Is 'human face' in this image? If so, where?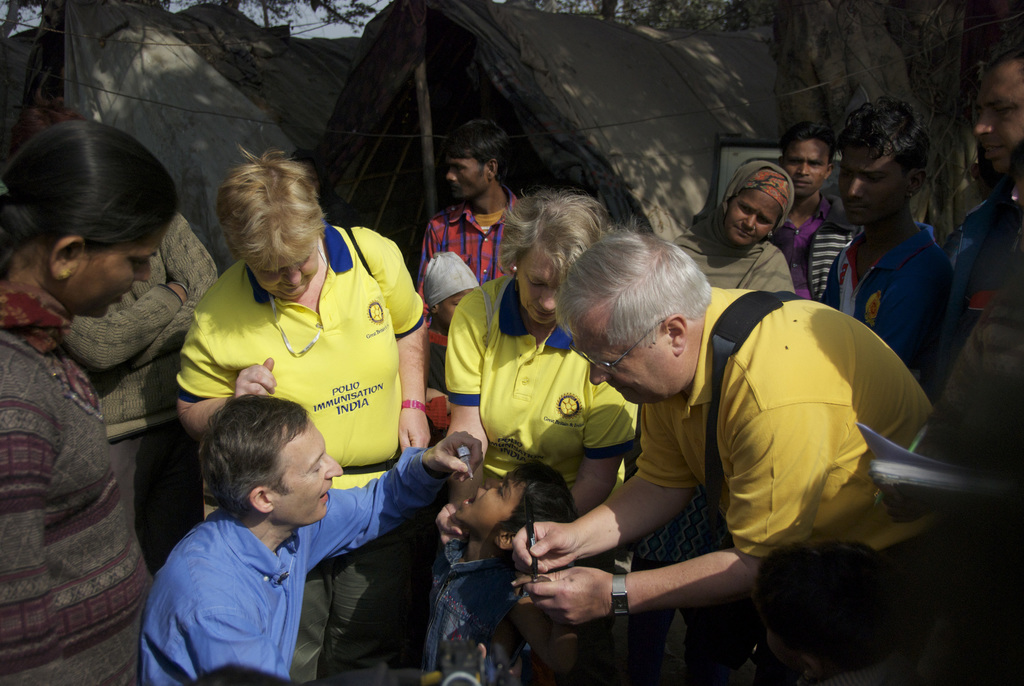
Yes, at 780, 136, 828, 200.
